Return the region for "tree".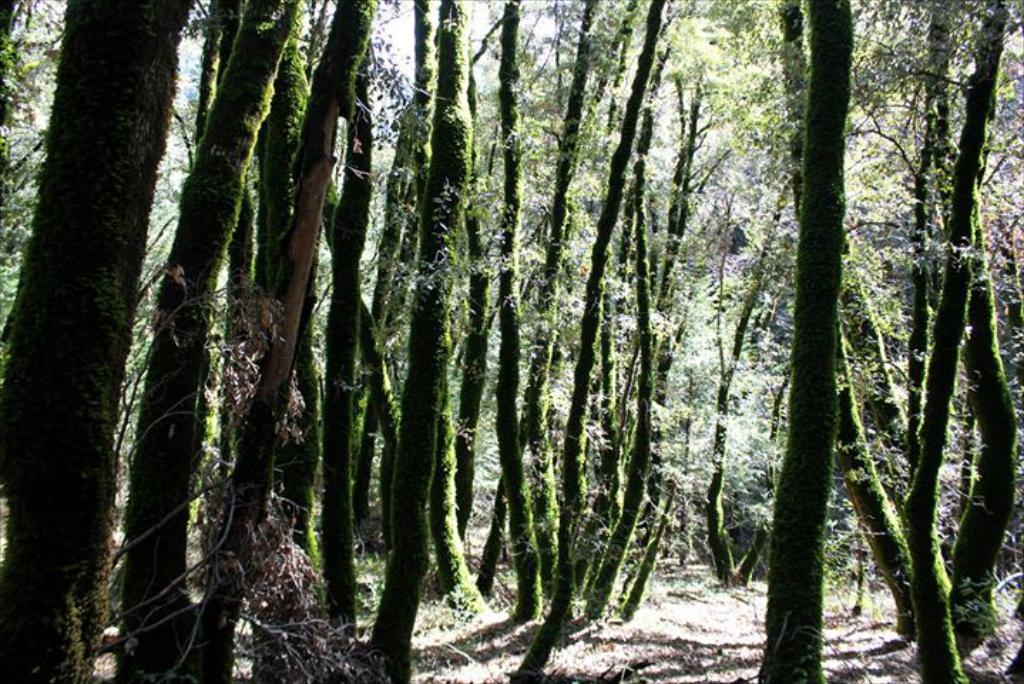
select_region(189, 0, 380, 683).
